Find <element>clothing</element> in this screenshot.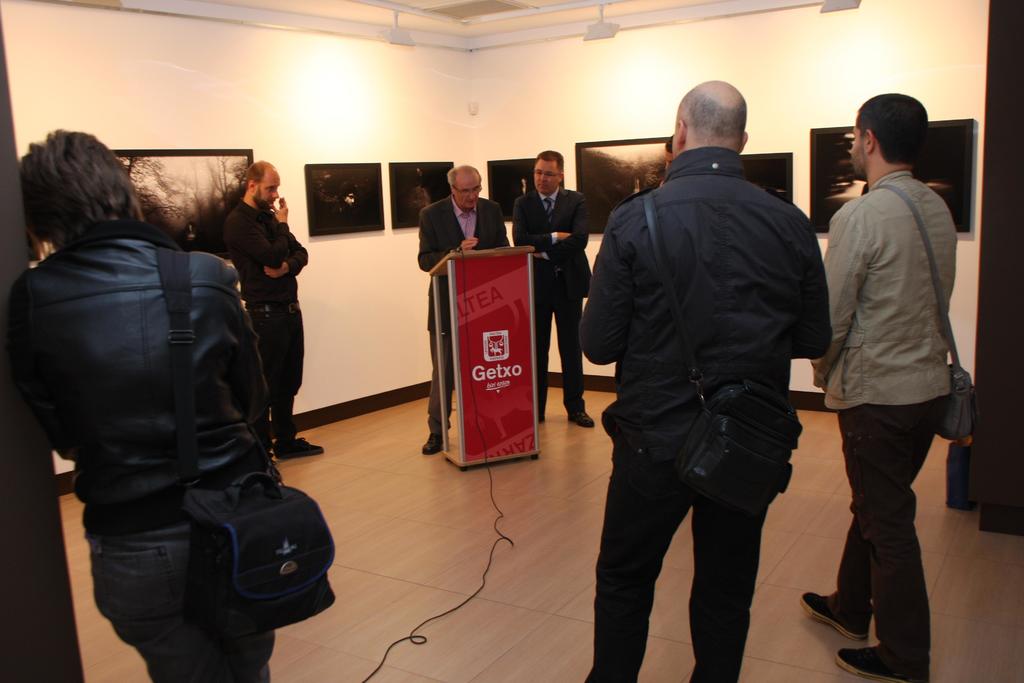
The bounding box for <element>clothing</element> is [578, 142, 824, 682].
